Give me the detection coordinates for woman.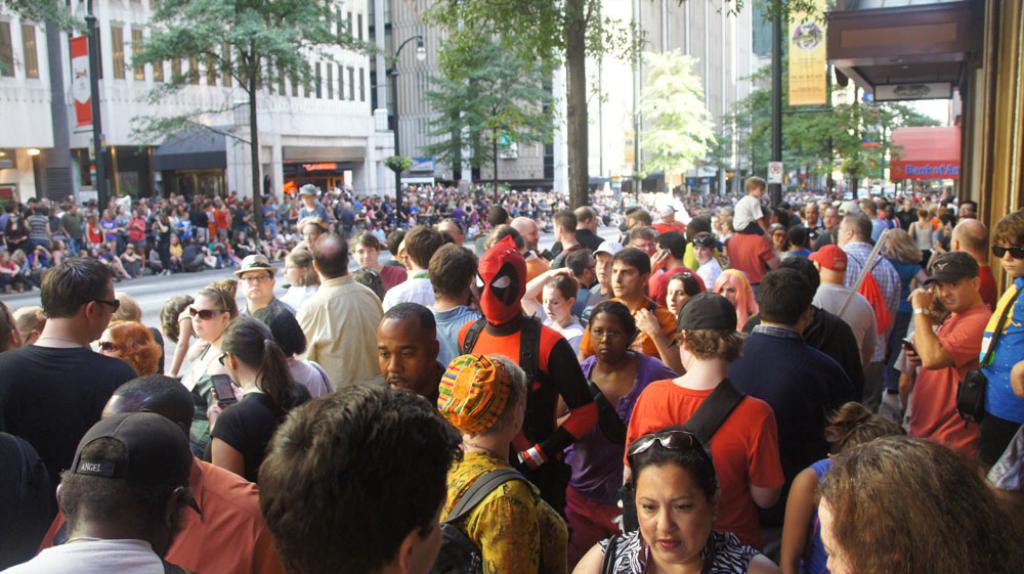
(546, 300, 681, 573).
